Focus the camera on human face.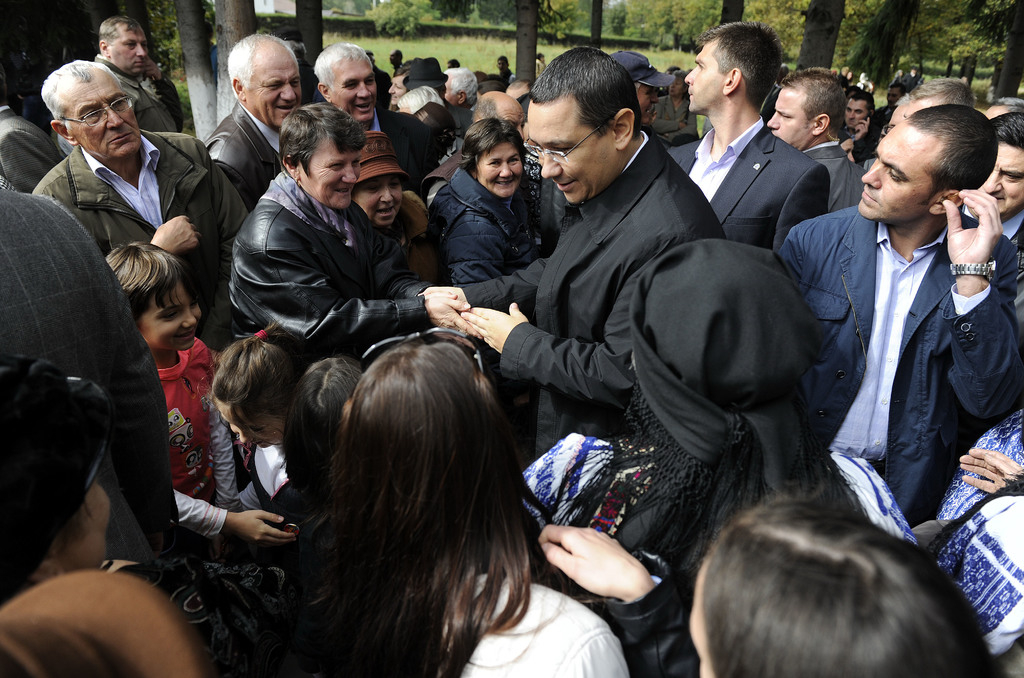
Focus region: rect(328, 59, 379, 121).
